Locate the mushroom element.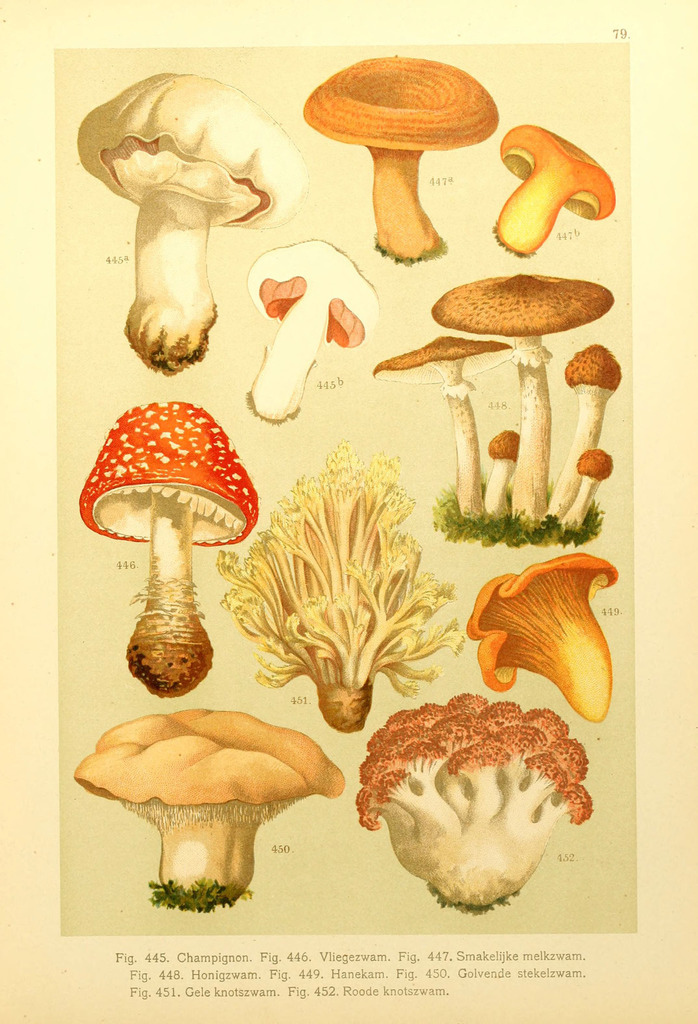
Element bbox: bbox=[72, 705, 345, 896].
